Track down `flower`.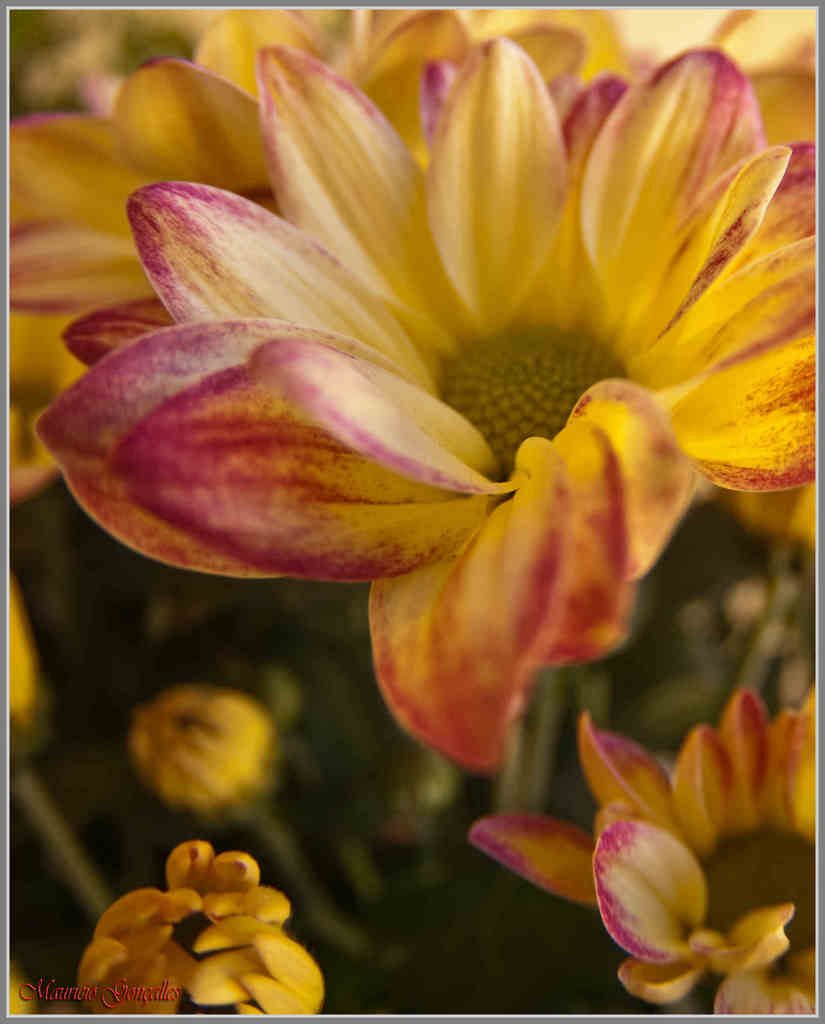
Tracked to l=74, t=831, r=333, b=1014.
